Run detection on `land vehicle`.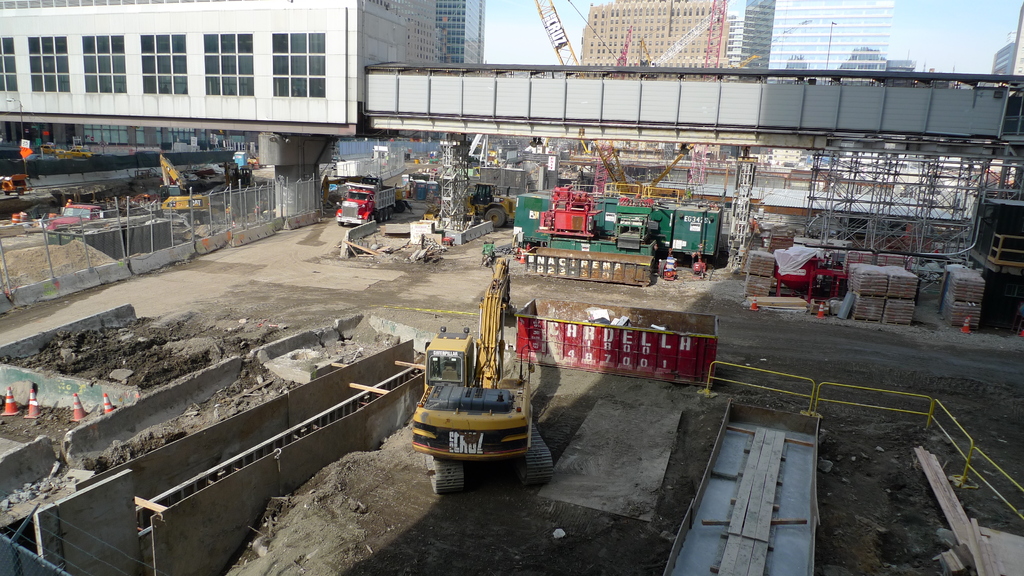
Result: pyautogui.locateOnScreen(54, 198, 110, 228).
